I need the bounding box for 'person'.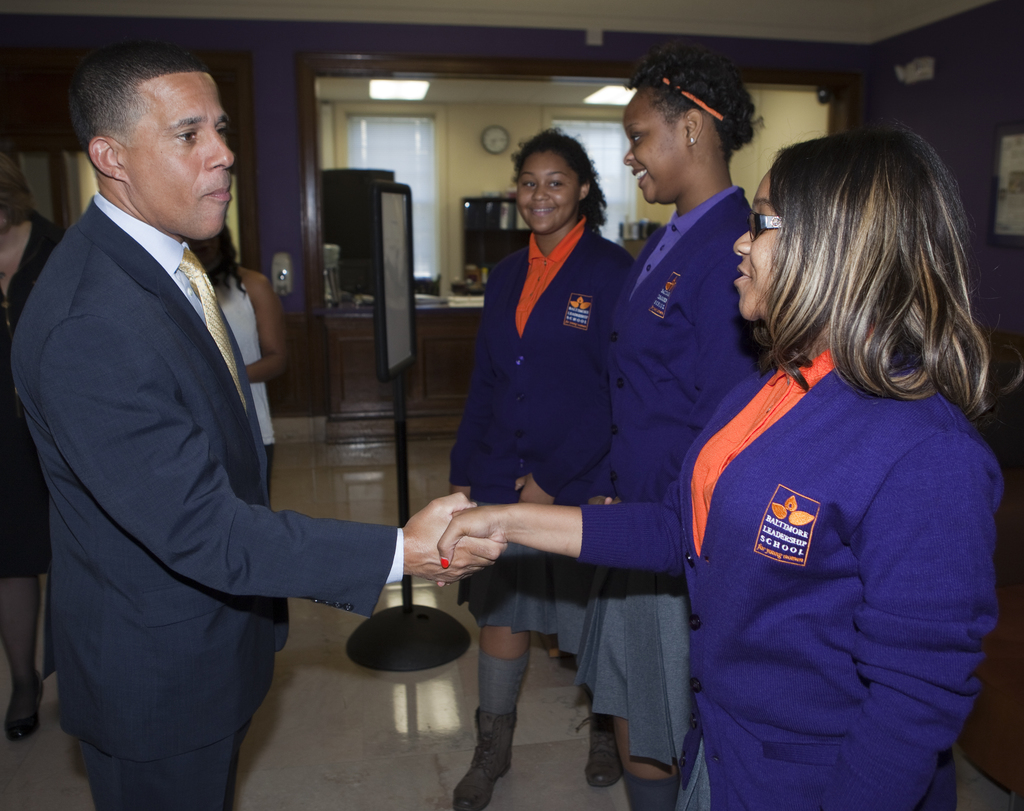
Here it is: bbox(577, 37, 764, 810).
